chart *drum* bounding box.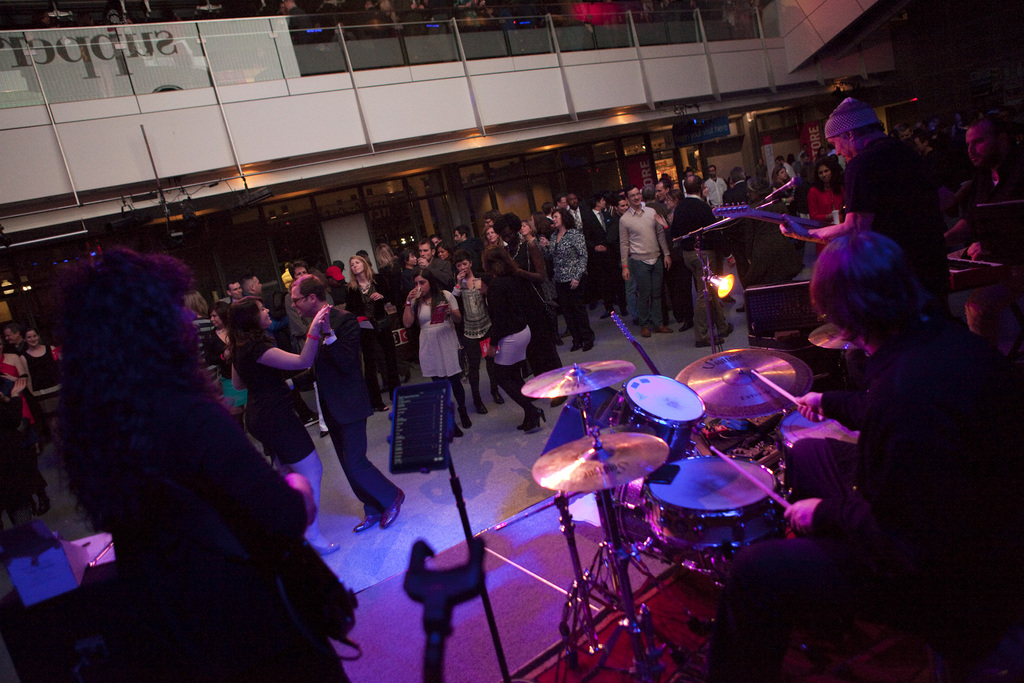
Charted: x1=621 y1=363 x2=723 y2=447.
